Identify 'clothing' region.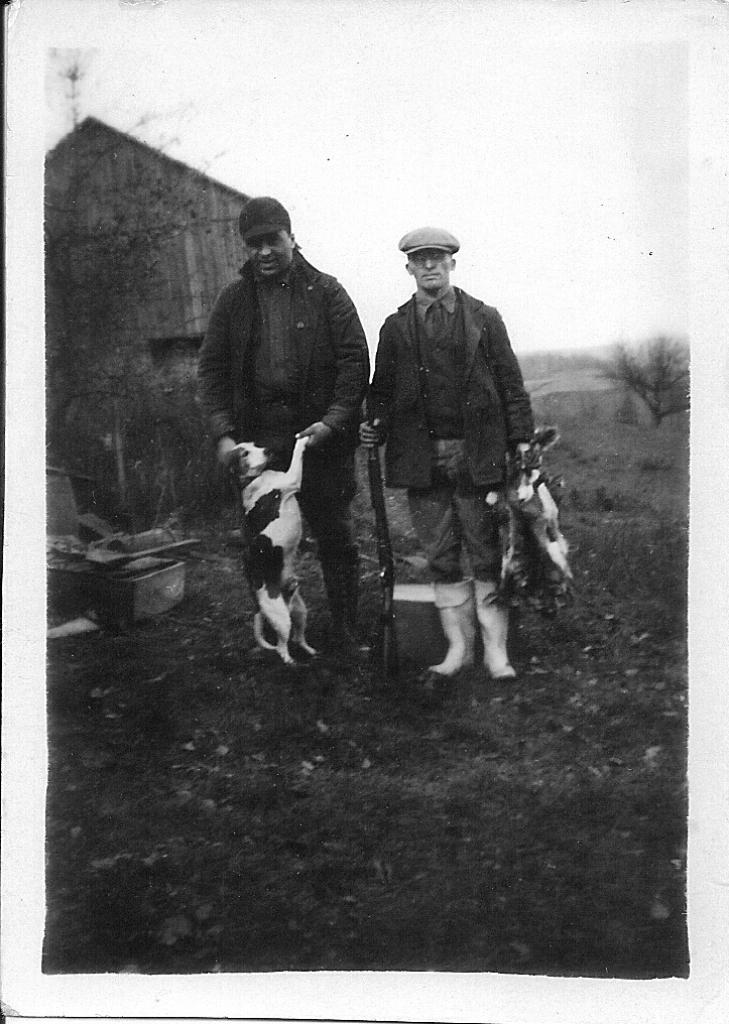
Region: {"x1": 372, "y1": 290, "x2": 533, "y2": 484}.
